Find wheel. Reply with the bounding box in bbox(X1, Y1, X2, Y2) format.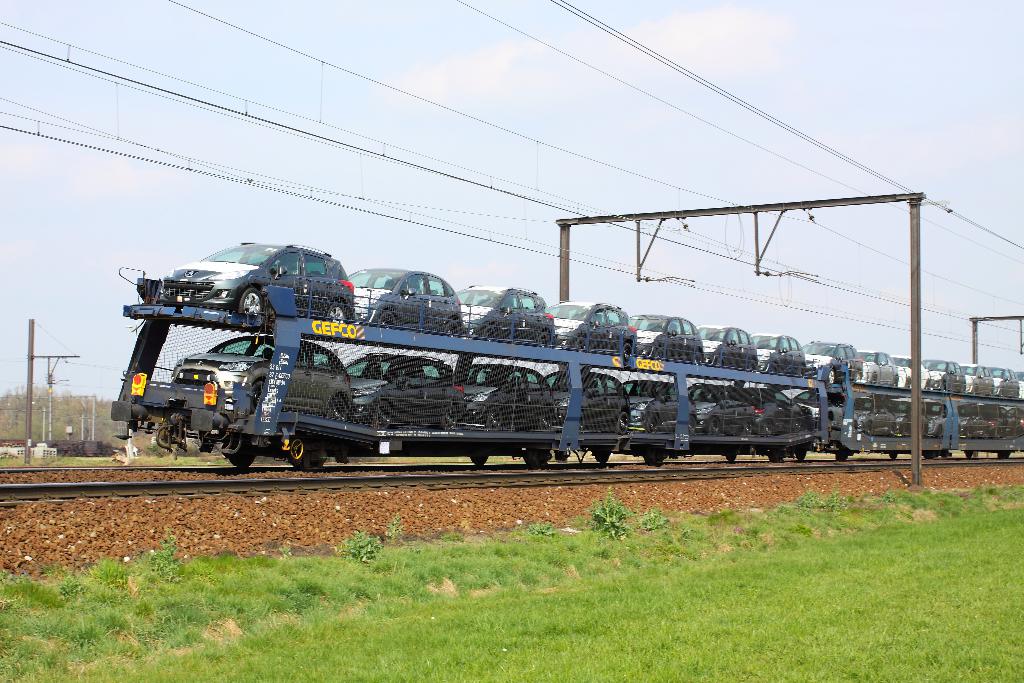
bbox(996, 386, 1006, 399).
